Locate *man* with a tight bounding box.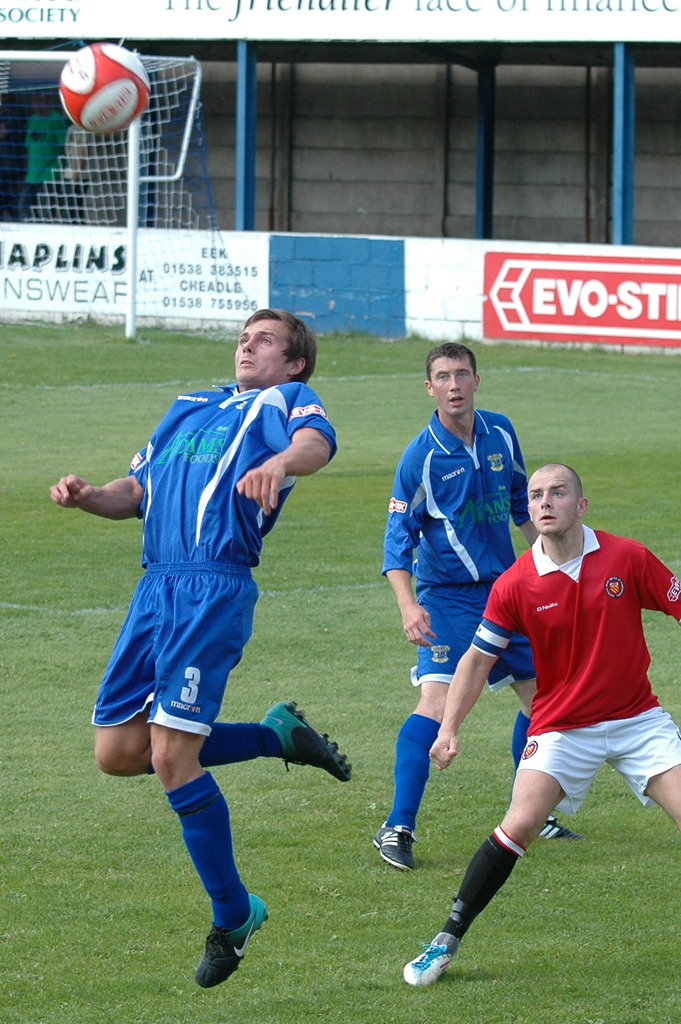
374/344/532/864.
